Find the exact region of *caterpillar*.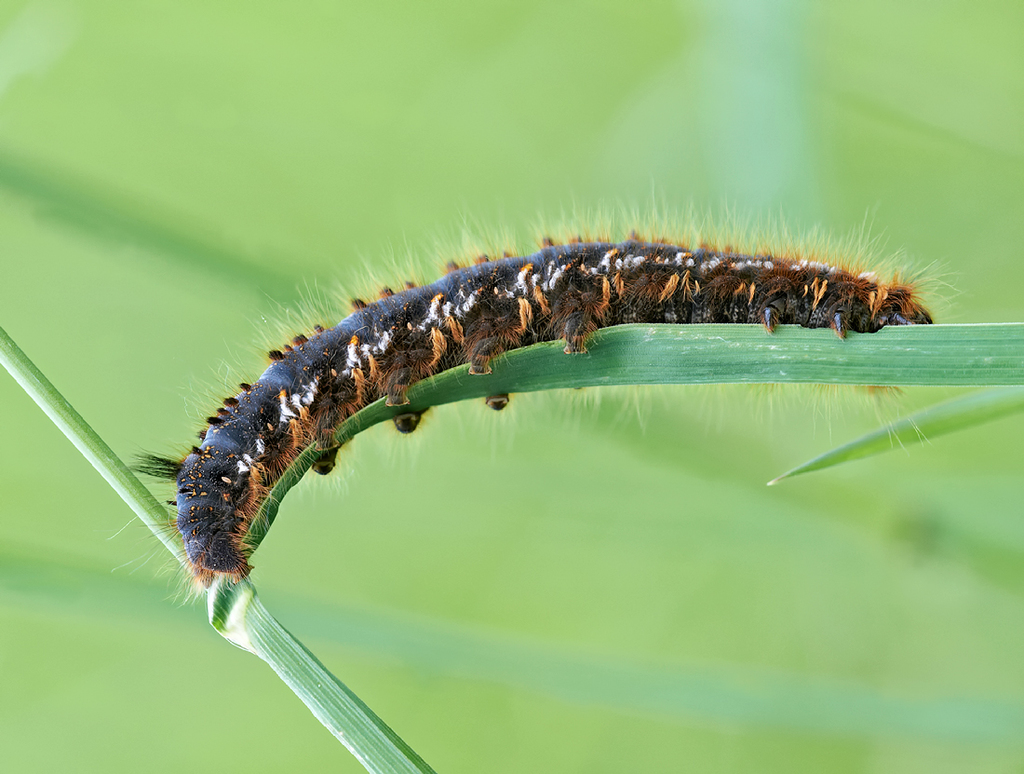
Exact region: [left=104, top=168, right=967, bottom=604].
